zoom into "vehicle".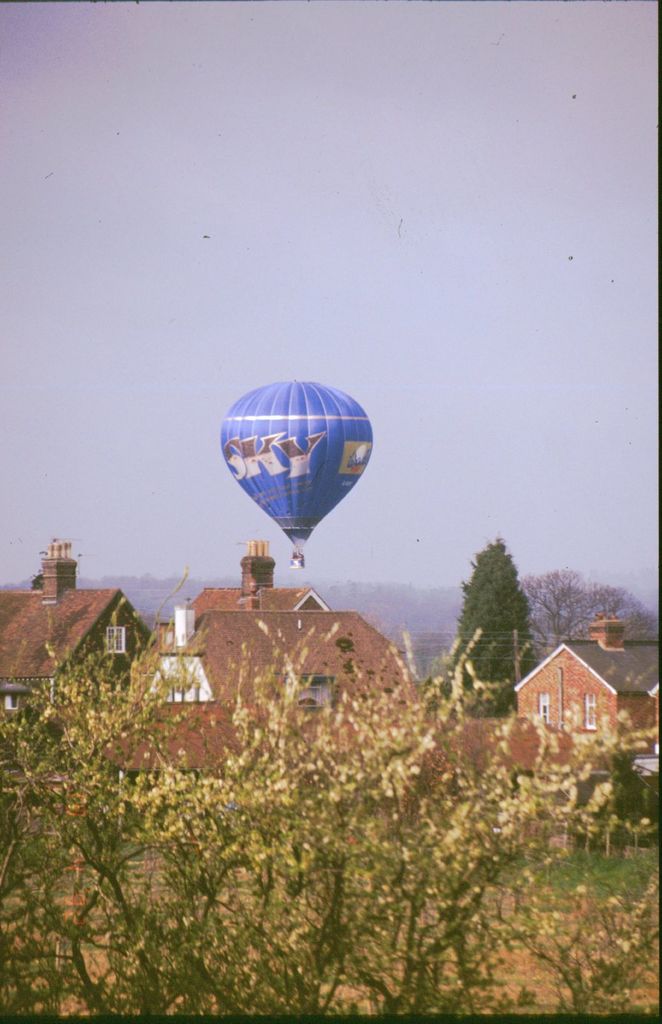
Zoom target: detection(217, 367, 382, 577).
